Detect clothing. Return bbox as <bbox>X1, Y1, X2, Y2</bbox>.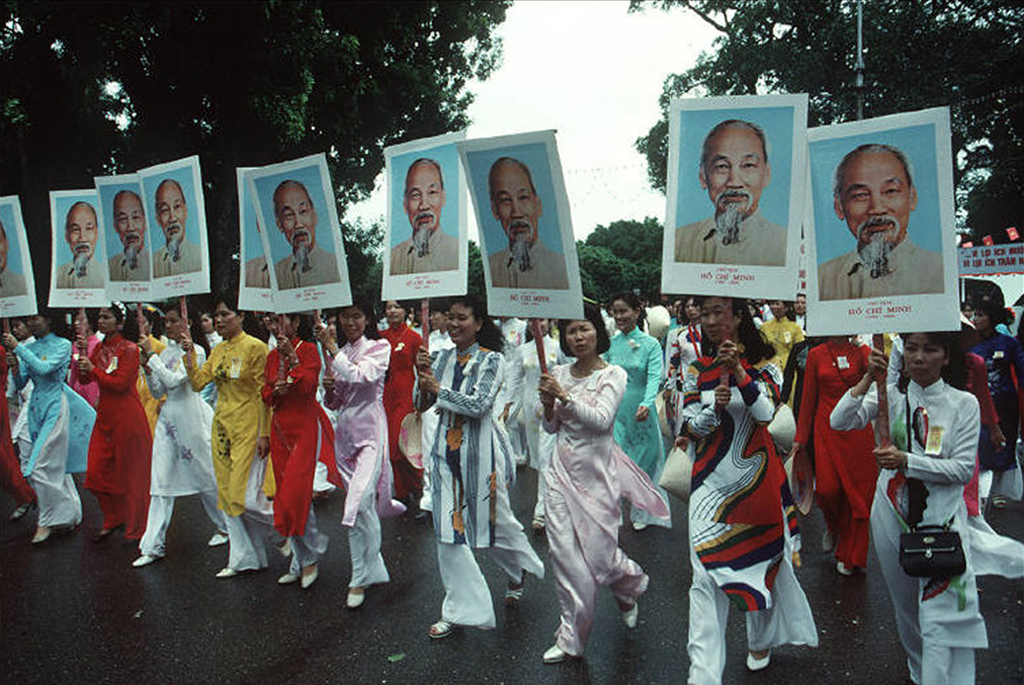
<bbox>535, 369, 664, 653</bbox>.
